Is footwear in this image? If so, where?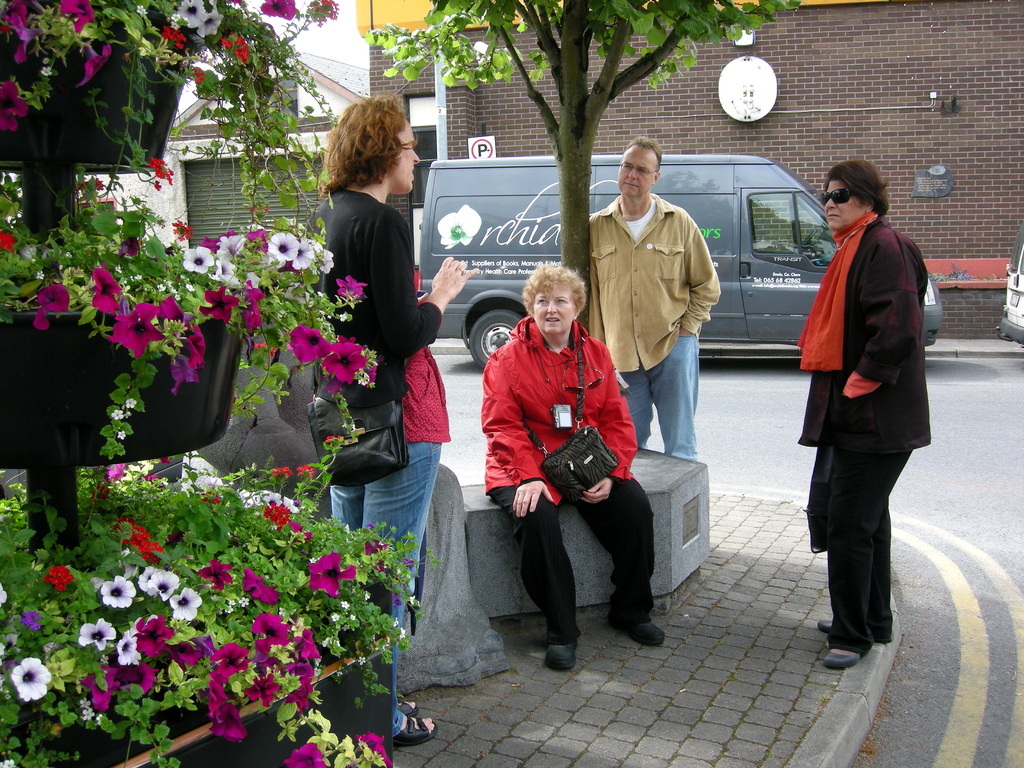
Yes, at (x1=543, y1=637, x2=579, y2=673).
